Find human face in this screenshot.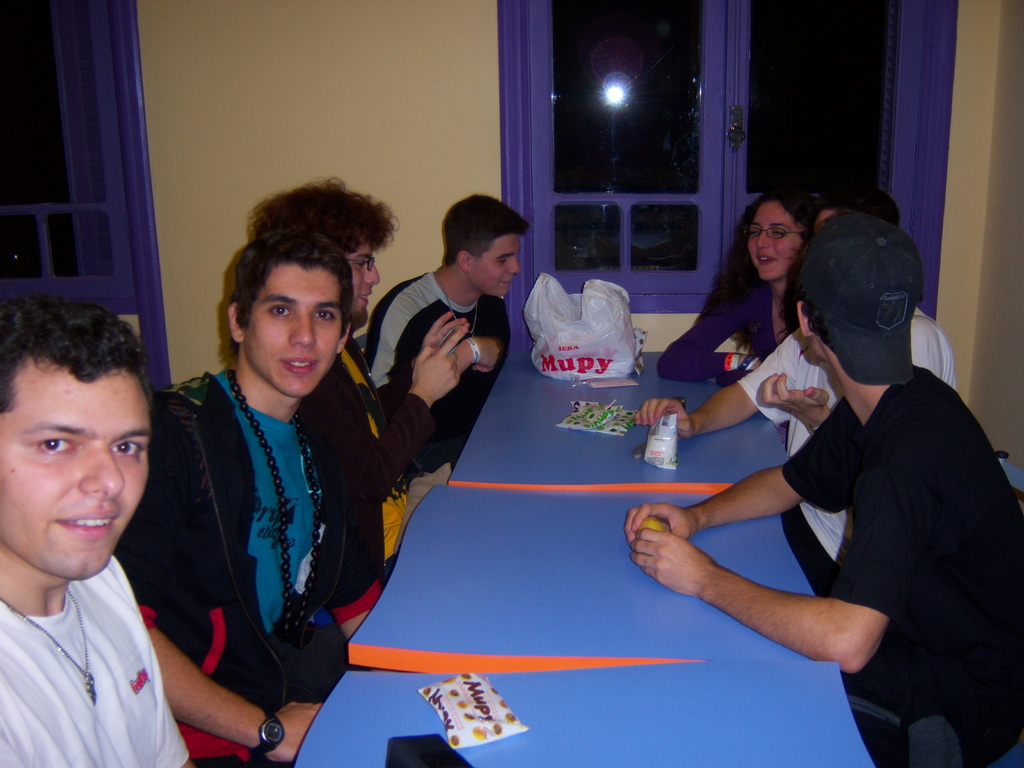
The bounding box for human face is [x1=350, y1=240, x2=383, y2=322].
